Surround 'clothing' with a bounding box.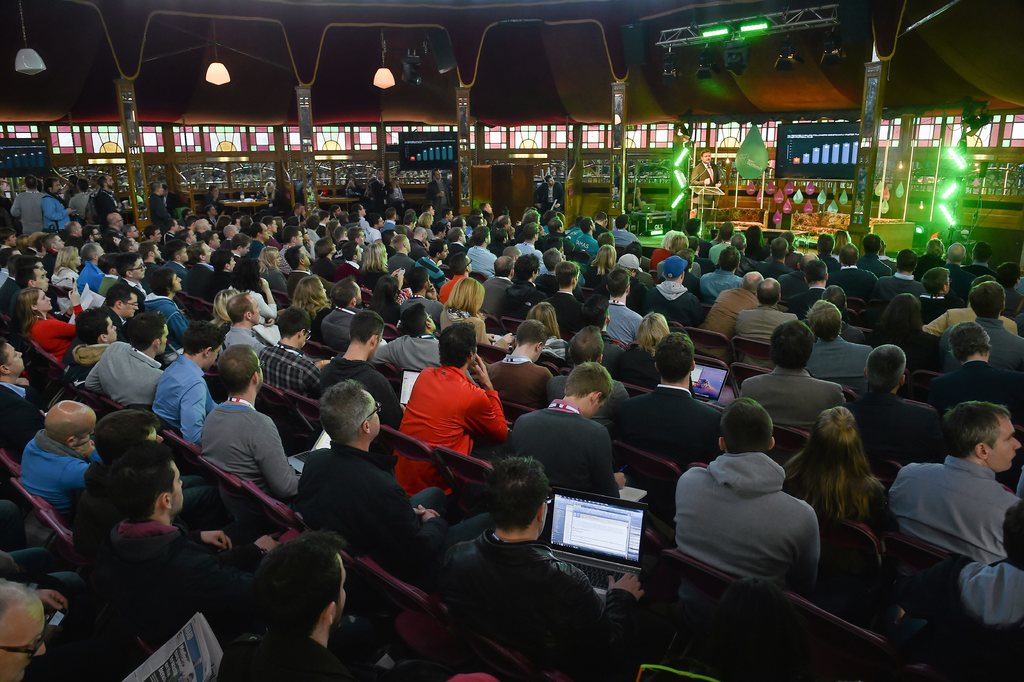
207:193:226:214.
